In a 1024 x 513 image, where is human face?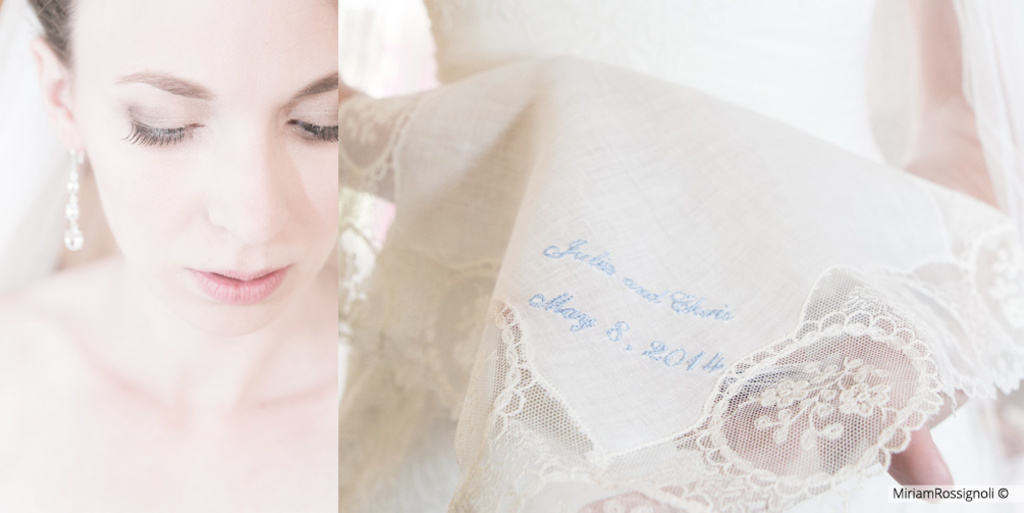
x1=70, y1=2, x2=338, y2=337.
